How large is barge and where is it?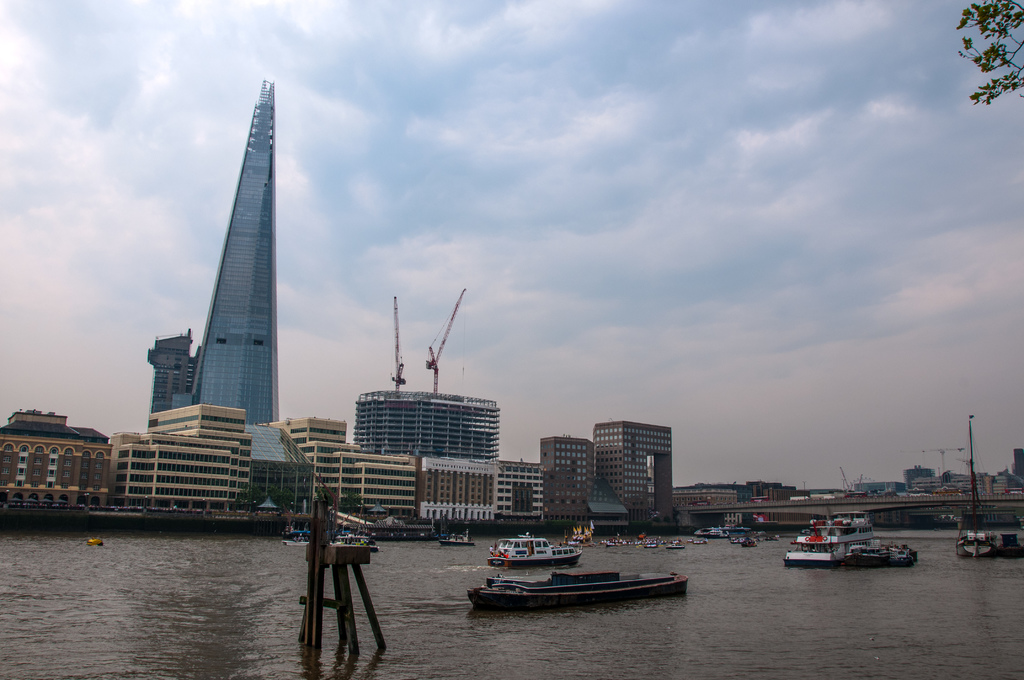
Bounding box: bbox=[954, 417, 998, 556].
